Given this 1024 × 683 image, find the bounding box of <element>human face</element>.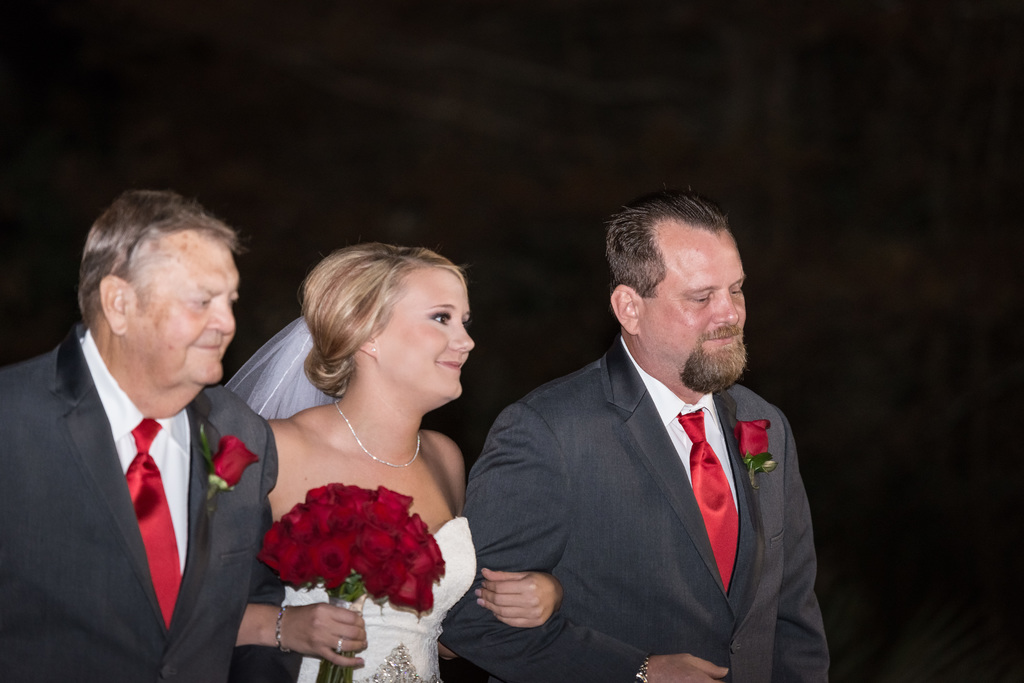
Rect(126, 236, 242, 385).
